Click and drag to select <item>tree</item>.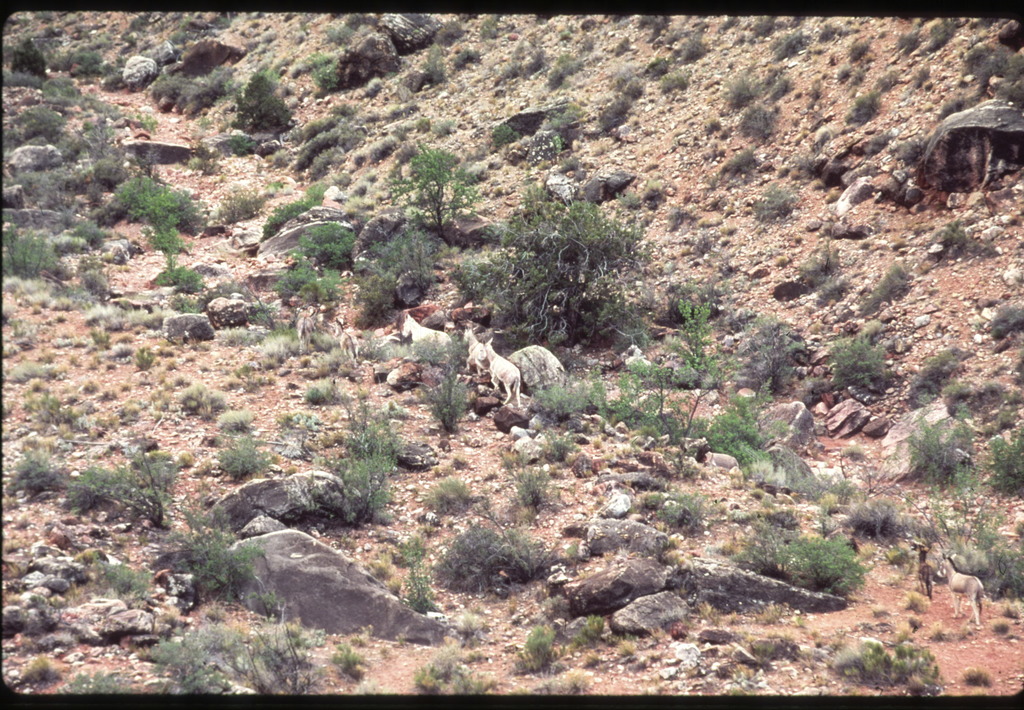
Selection: (x1=710, y1=392, x2=765, y2=472).
